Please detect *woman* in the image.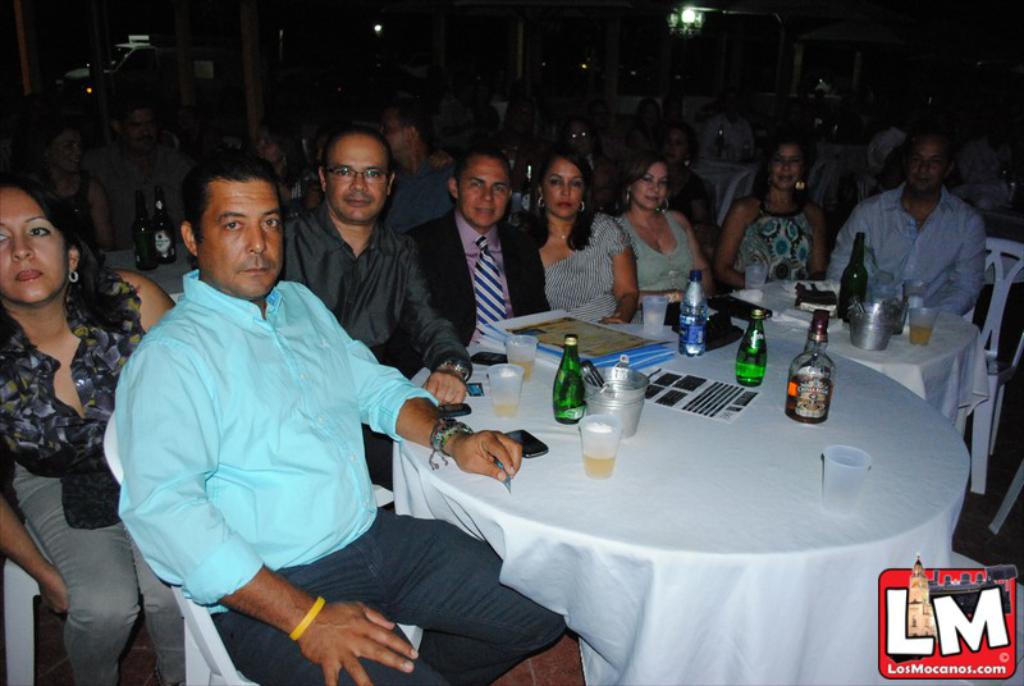
(26,125,124,270).
